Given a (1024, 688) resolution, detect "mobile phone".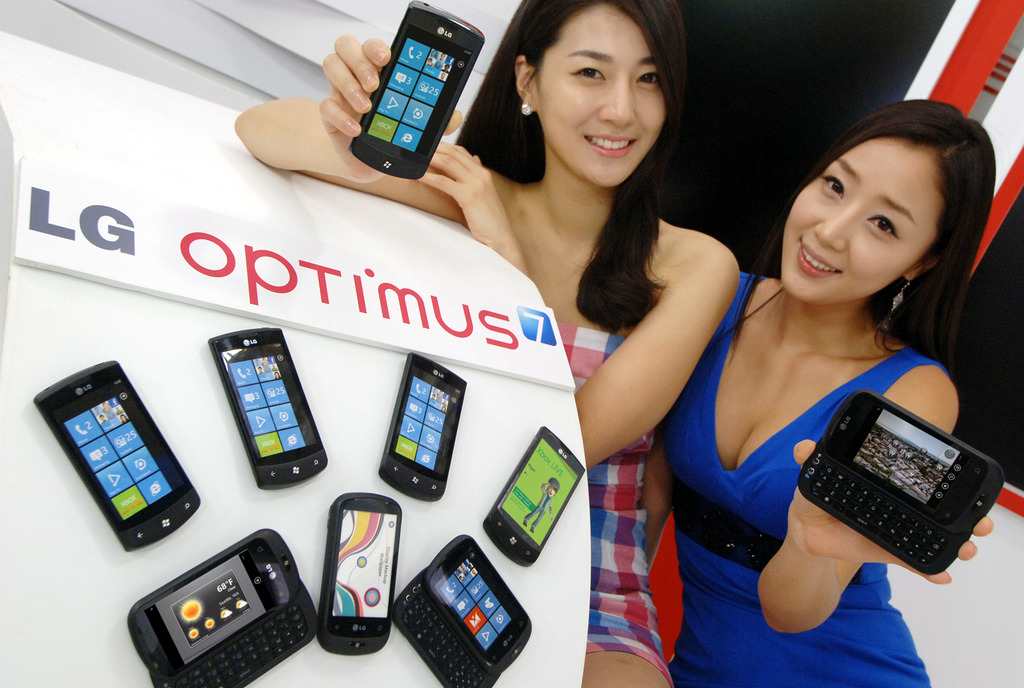
[214,332,328,491].
